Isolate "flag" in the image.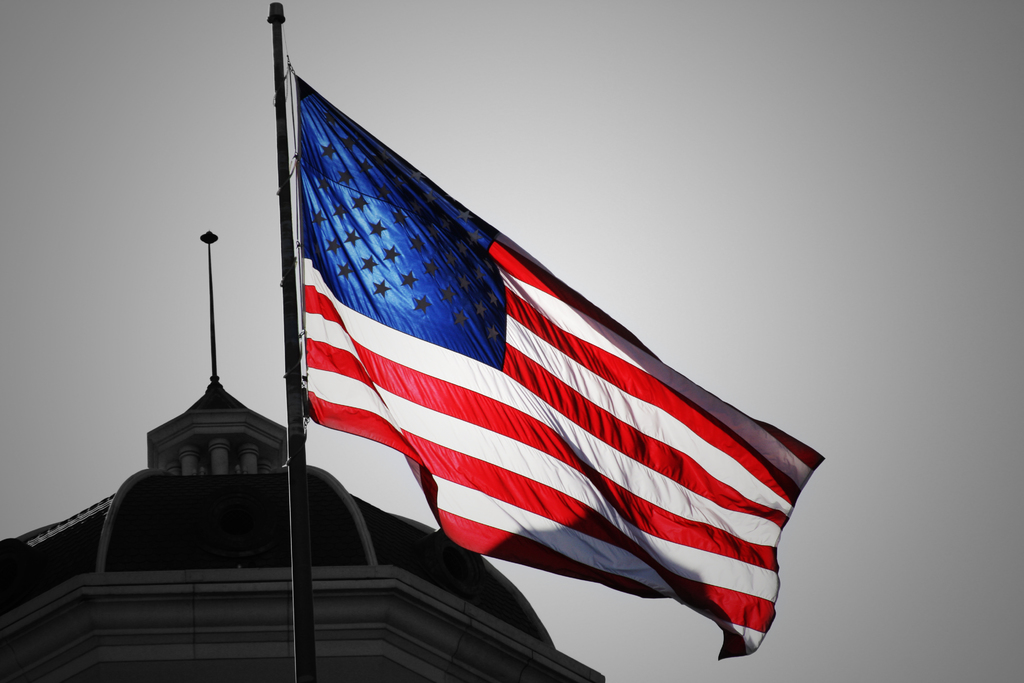
Isolated region: [x1=290, y1=70, x2=826, y2=662].
